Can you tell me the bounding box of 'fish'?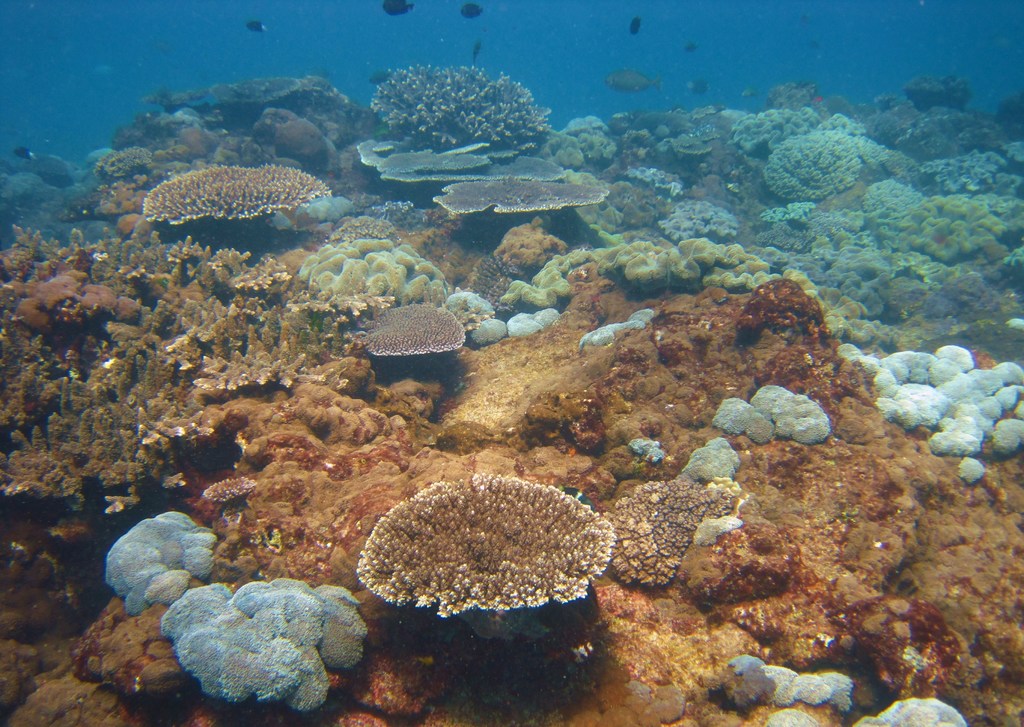
Rect(684, 38, 698, 53).
